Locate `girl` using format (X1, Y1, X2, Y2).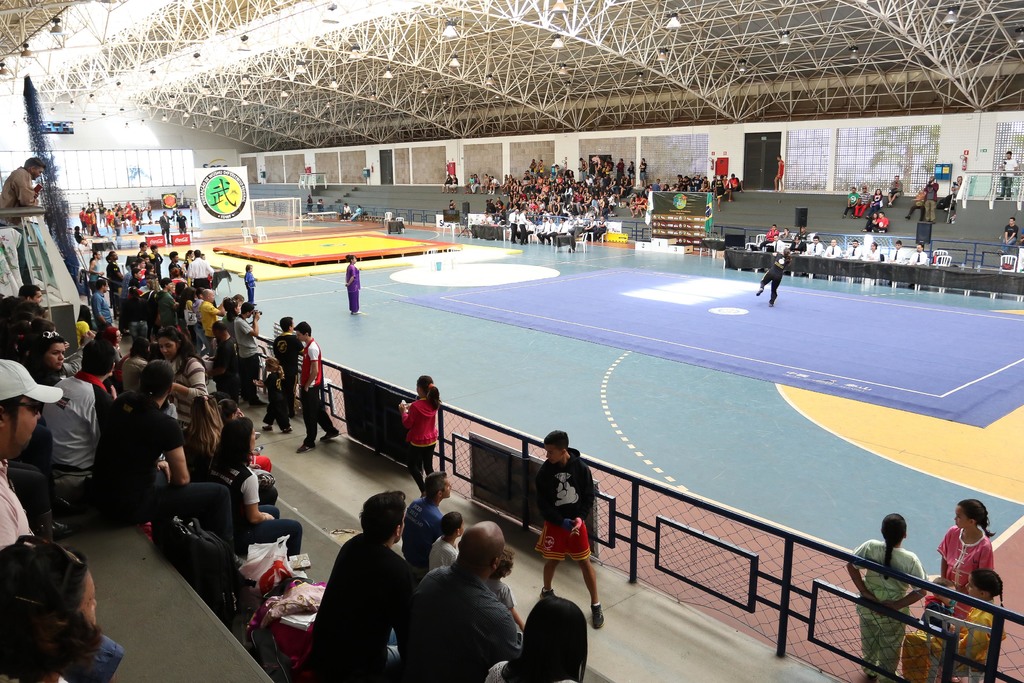
(934, 495, 996, 627).
